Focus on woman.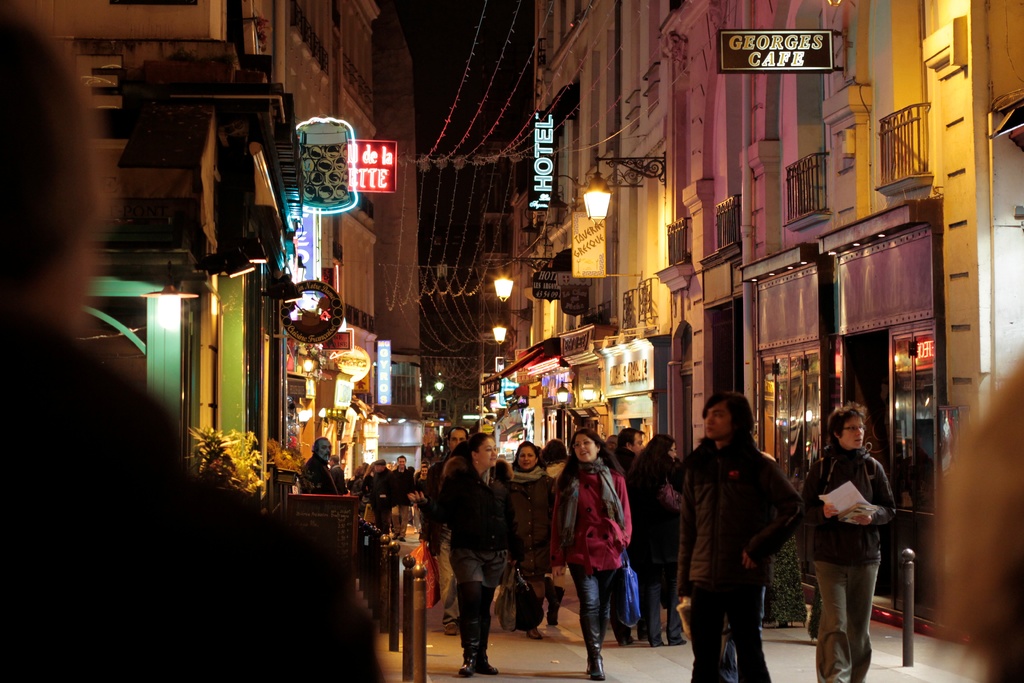
Focused at {"left": 422, "top": 436, "right": 519, "bottom": 675}.
